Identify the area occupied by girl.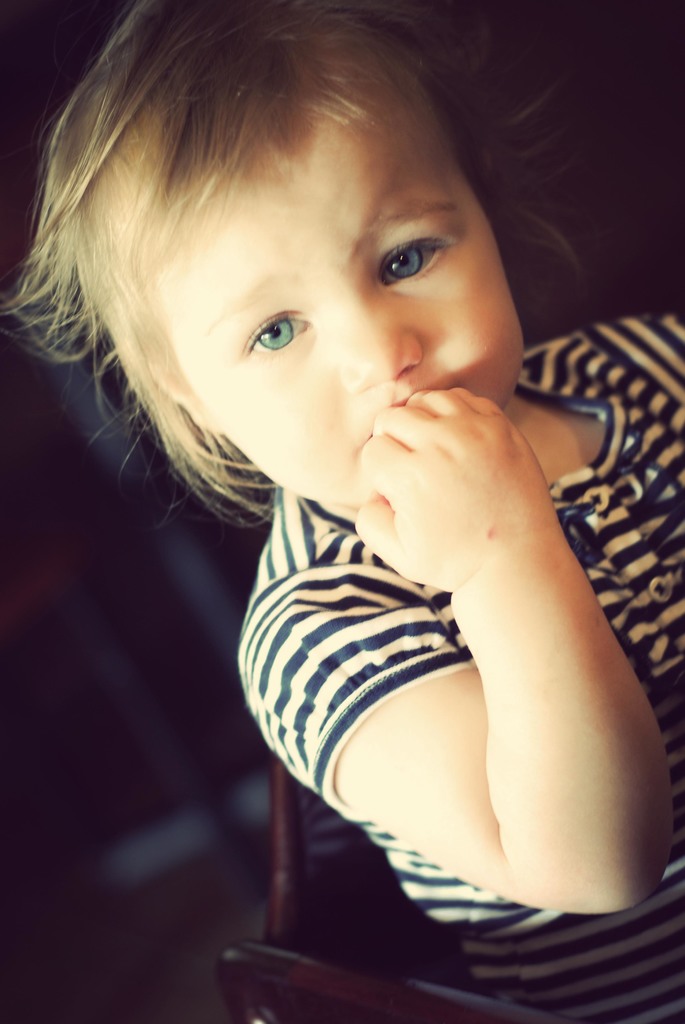
Area: left=0, top=0, right=684, bottom=1023.
